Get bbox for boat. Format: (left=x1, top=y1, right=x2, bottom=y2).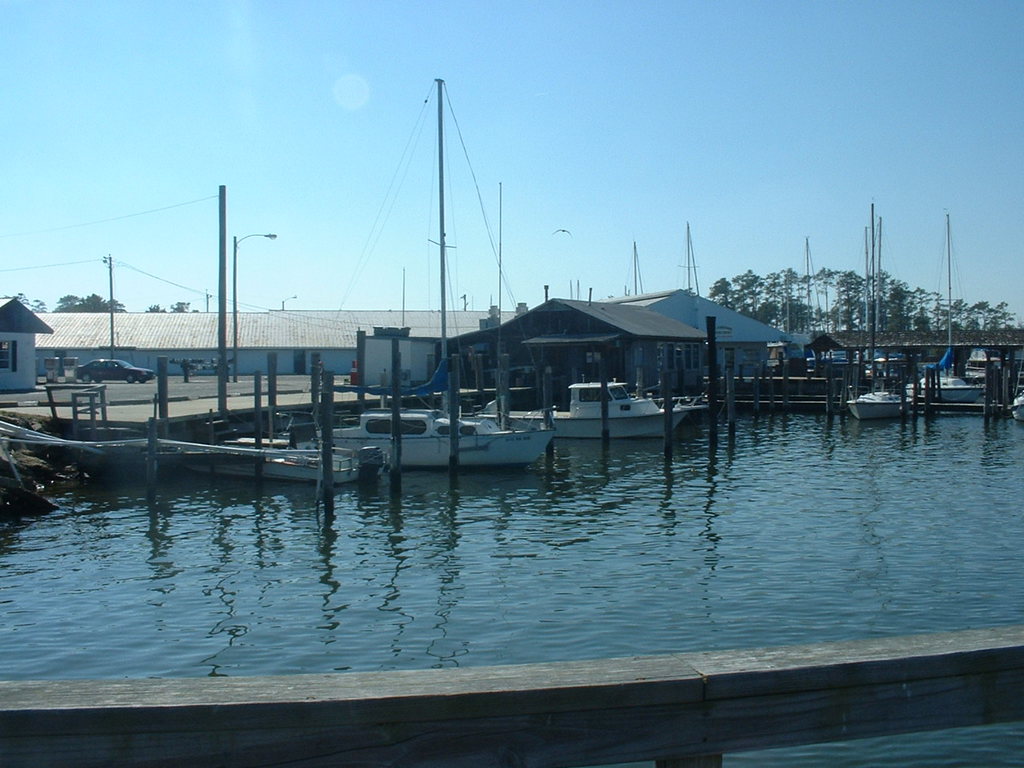
(left=336, top=396, right=590, bottom=469).
